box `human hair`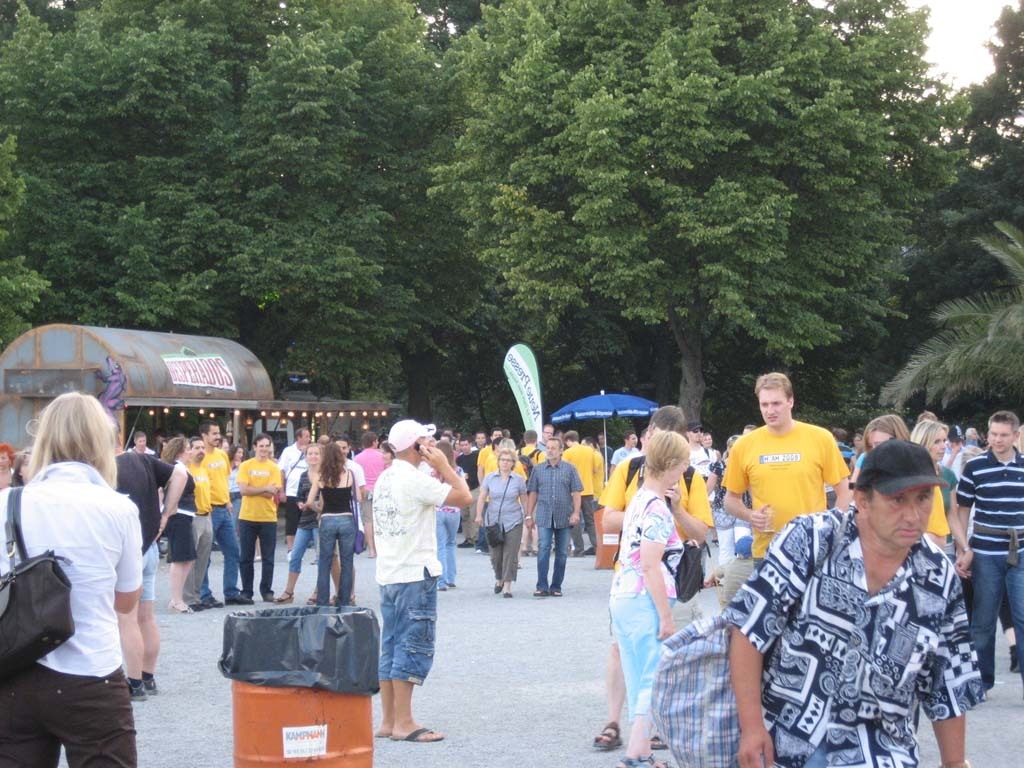
l=651, t=404, r=684, b=432
